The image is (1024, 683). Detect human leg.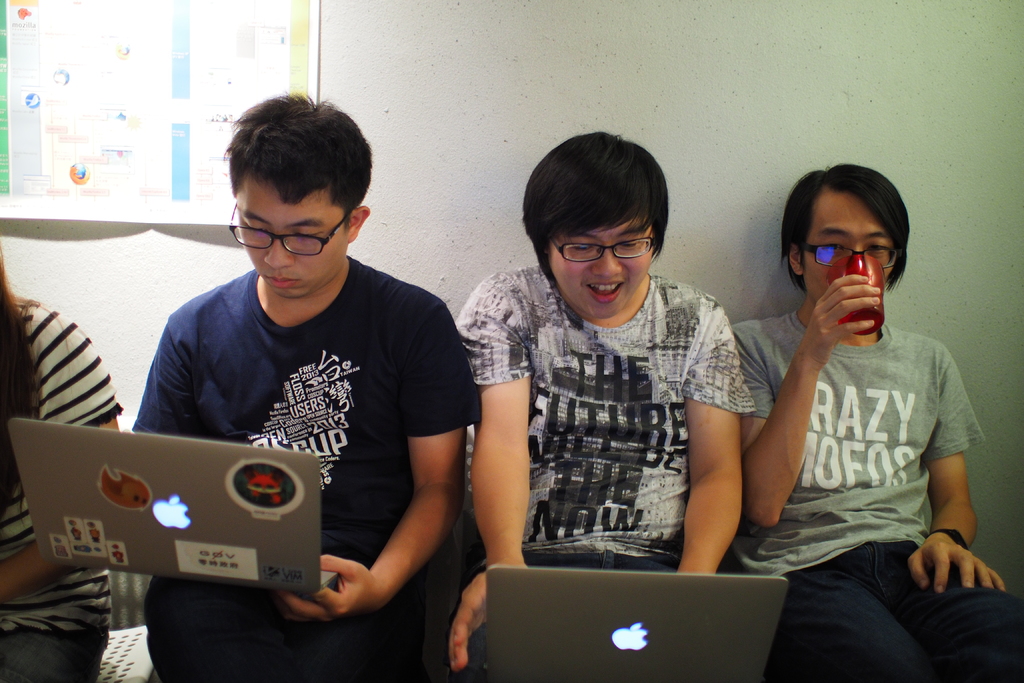
Detection: region(785, 555, 954, 682).
